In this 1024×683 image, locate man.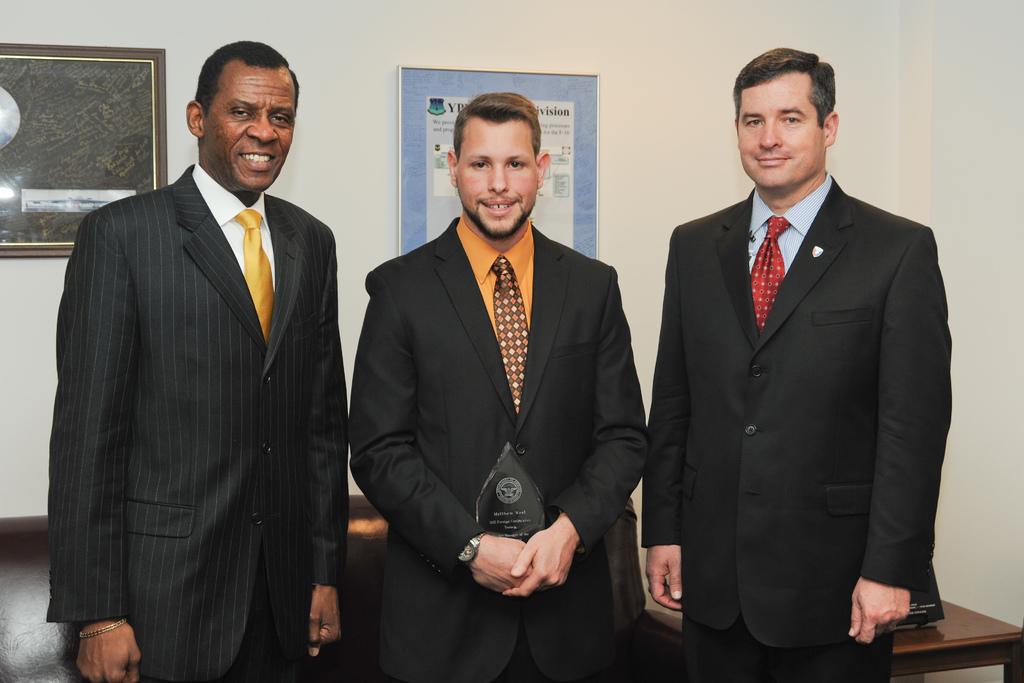
Bounding box: pyautogui.locateOnScreen(640, 42, 955, 682).
